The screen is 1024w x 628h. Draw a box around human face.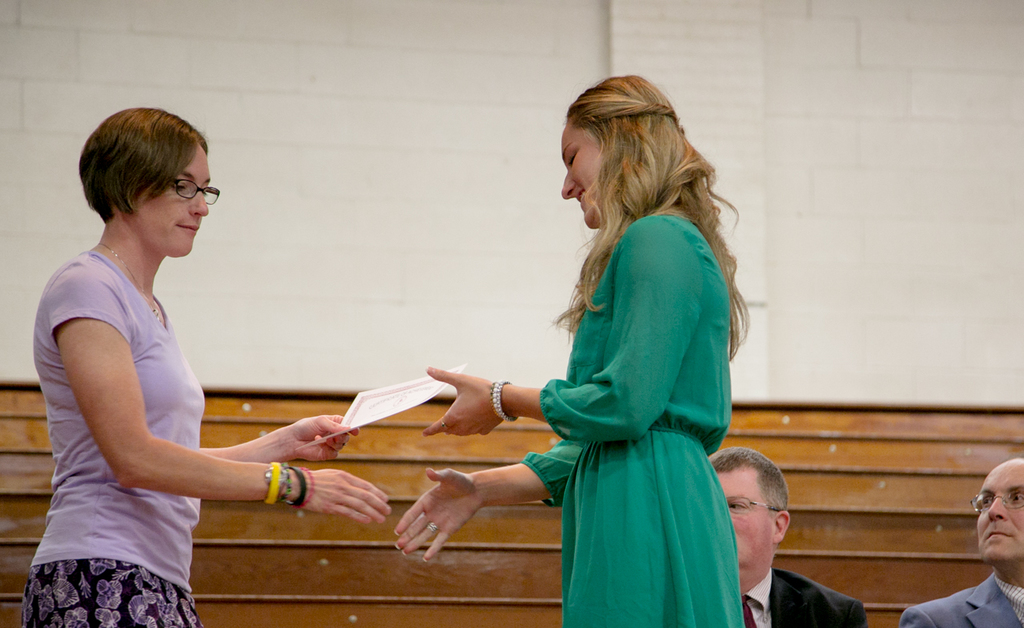
(x1=560, y1=122, x2=601, y2=226).
